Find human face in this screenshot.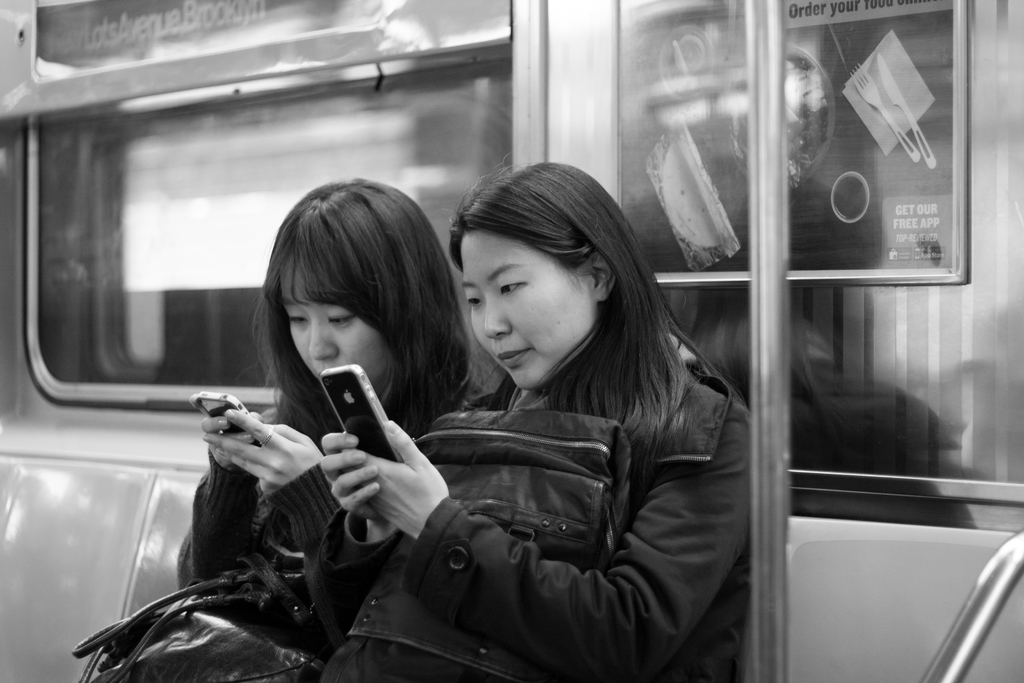
The bounding box for human face is x1=279 y1=256 x2=390 y2=390.
